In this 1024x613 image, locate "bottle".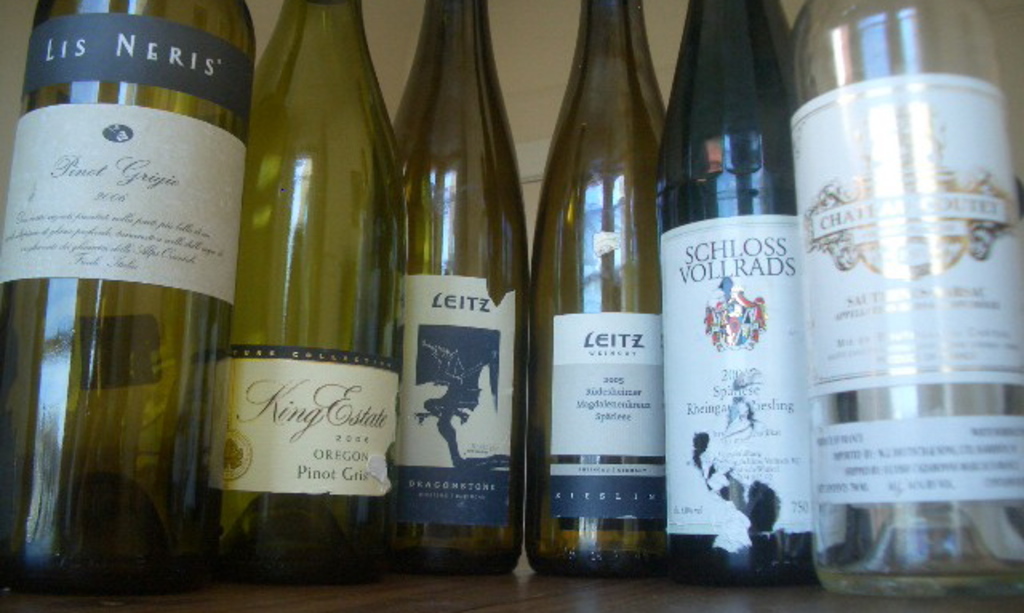
Bounding box: <bbox>390, 0, 528, 571</bbox>.
